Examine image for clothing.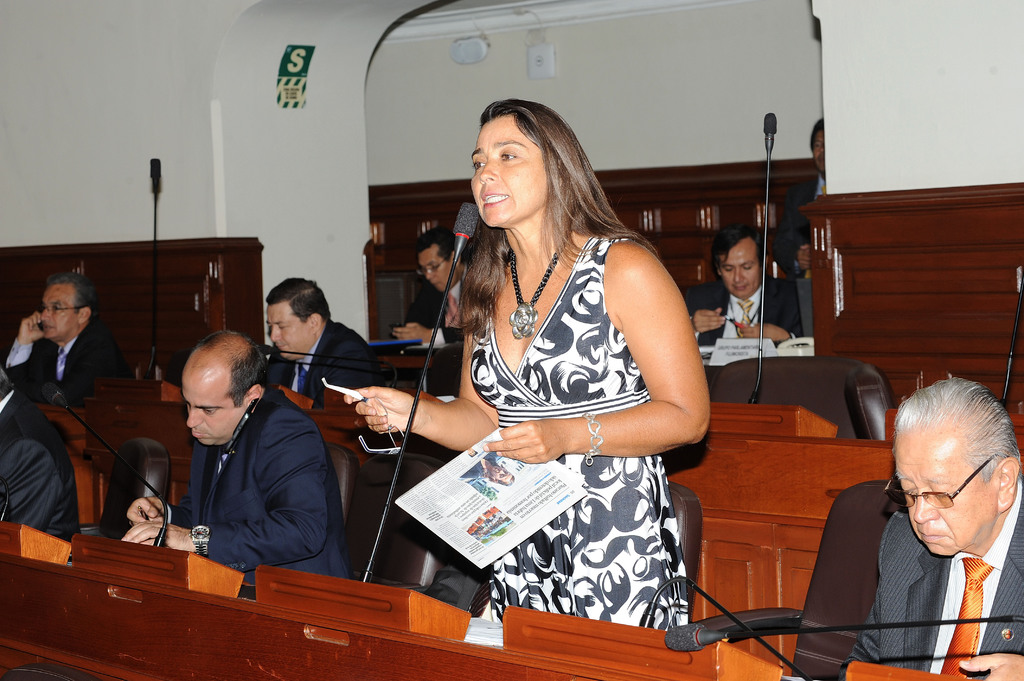
Examination result: <bbox>447, 166, 687, 618</bbox>.
